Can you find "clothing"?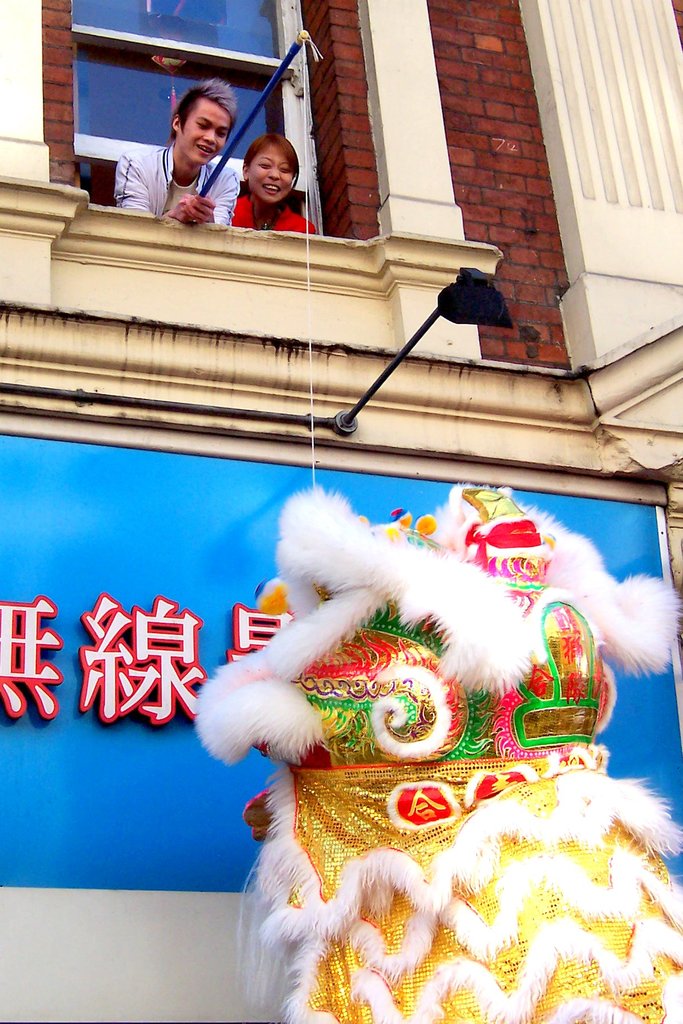
Yes, bounding box: select_region(114, 138, 237, 221).
